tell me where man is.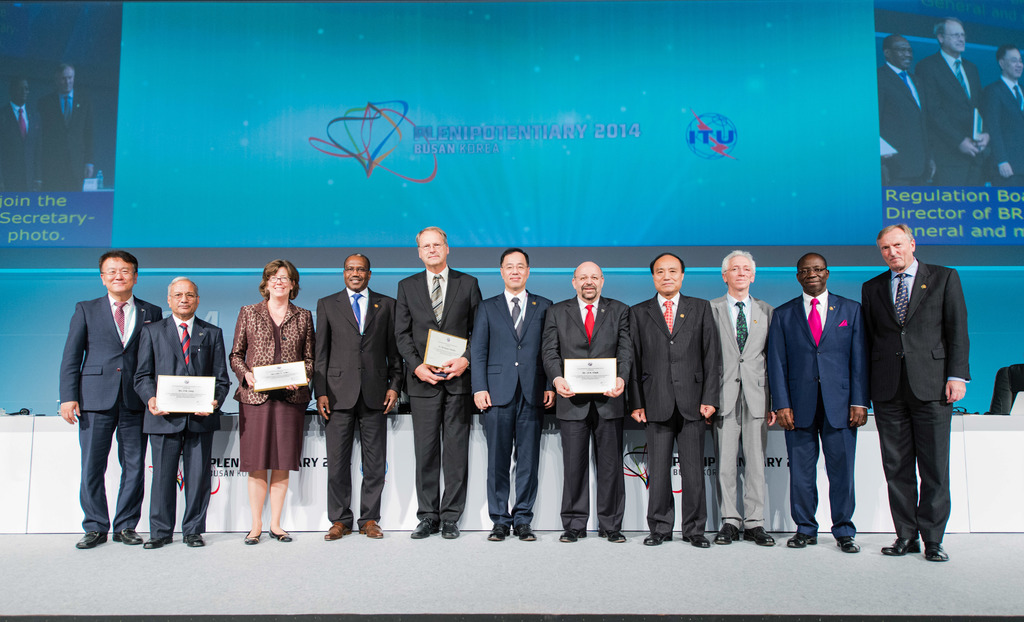
man is at locate(132, 280, 237, 548).
